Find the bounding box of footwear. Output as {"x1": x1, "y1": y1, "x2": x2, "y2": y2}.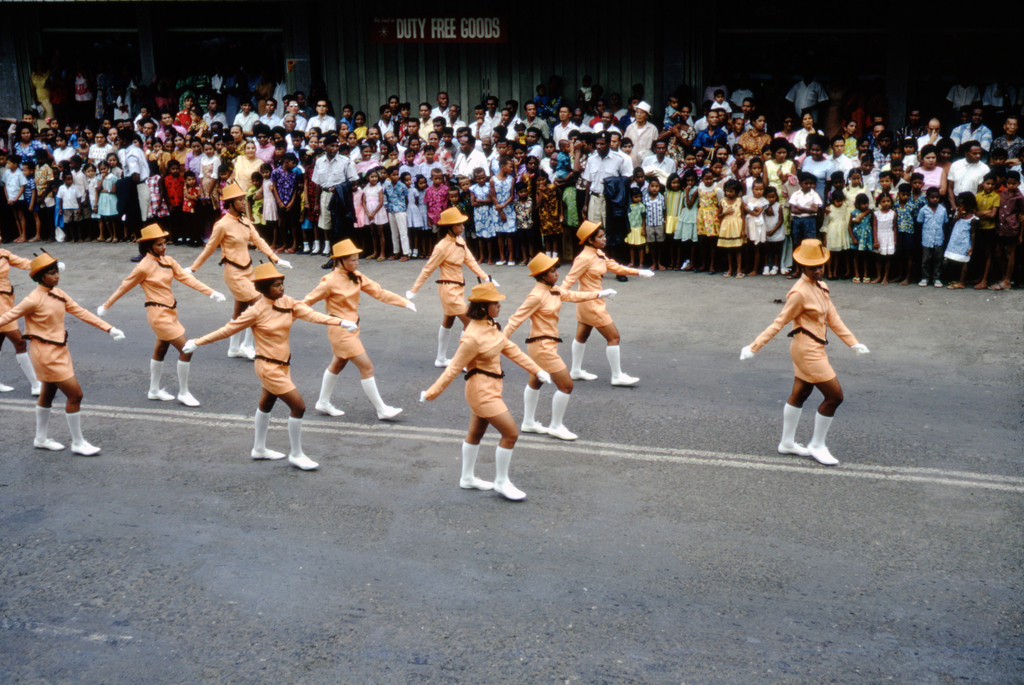
{"x1": 115, "y1": 238, "x2": 120, "y2": 240}.
